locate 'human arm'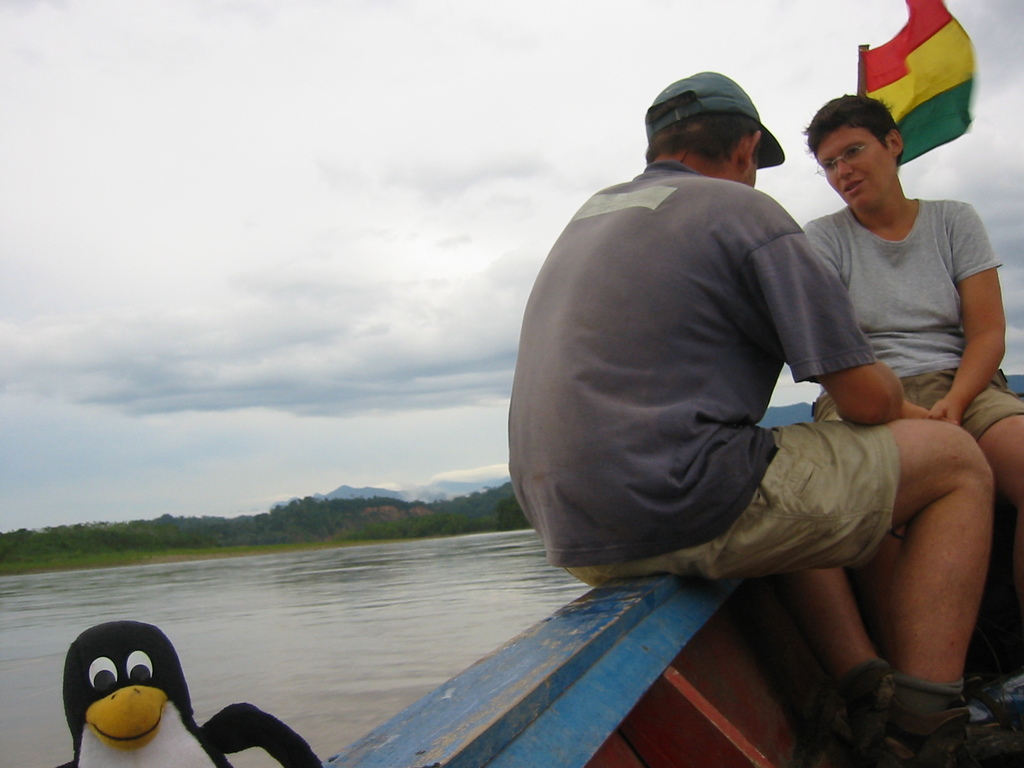
locate(925, 193, 1015, 426)
